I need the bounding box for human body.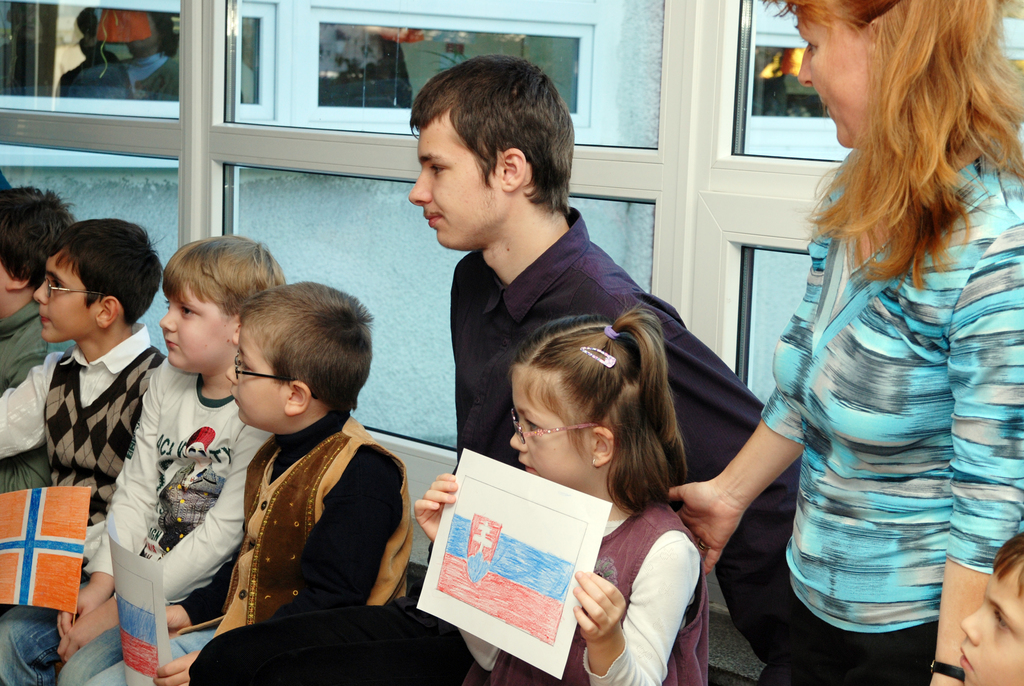
Here it is: [116,50,171,95].
